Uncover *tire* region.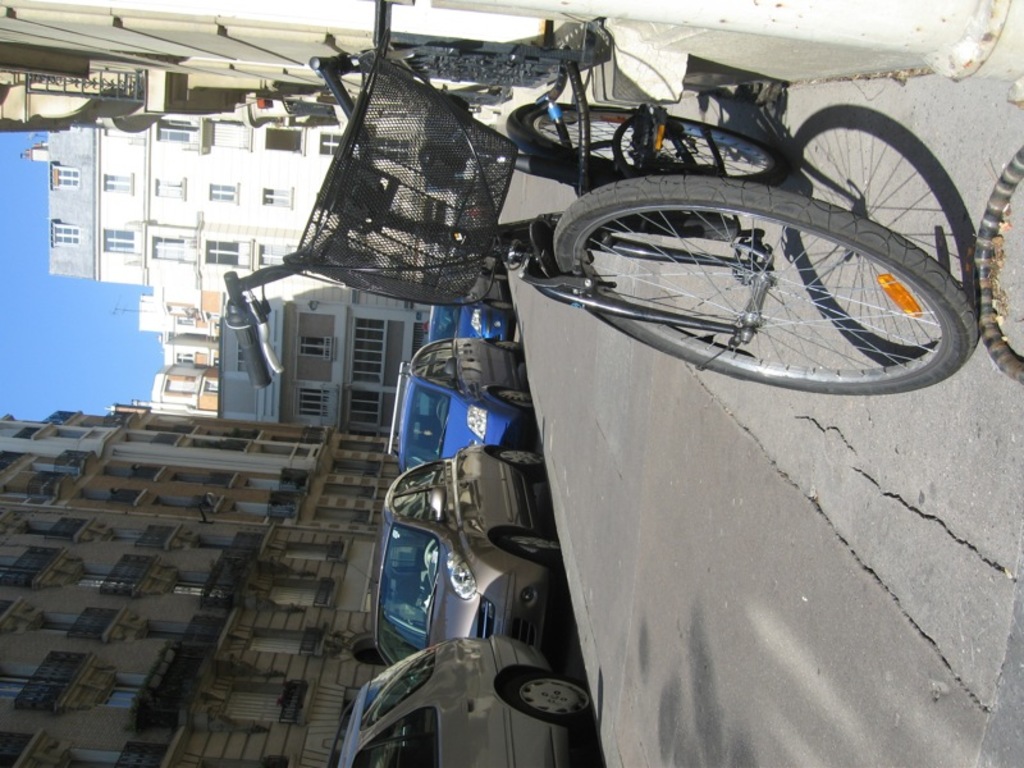
Uncovered: <box>504,680,590,721</box>.
